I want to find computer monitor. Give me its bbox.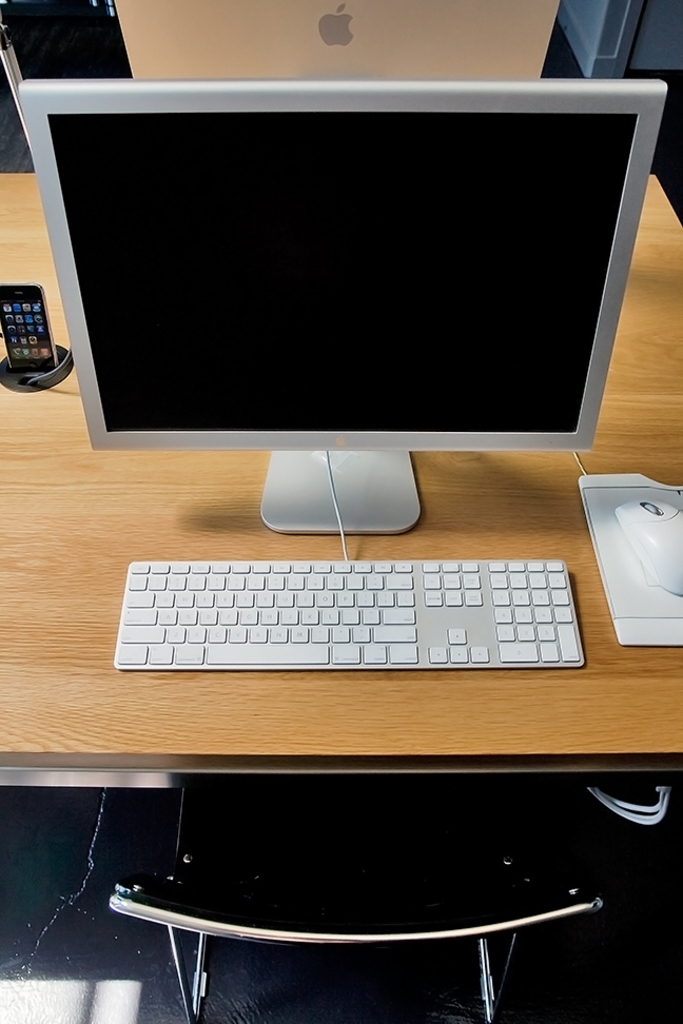
<bbox>31, 58, 682, 553</bbox>.
